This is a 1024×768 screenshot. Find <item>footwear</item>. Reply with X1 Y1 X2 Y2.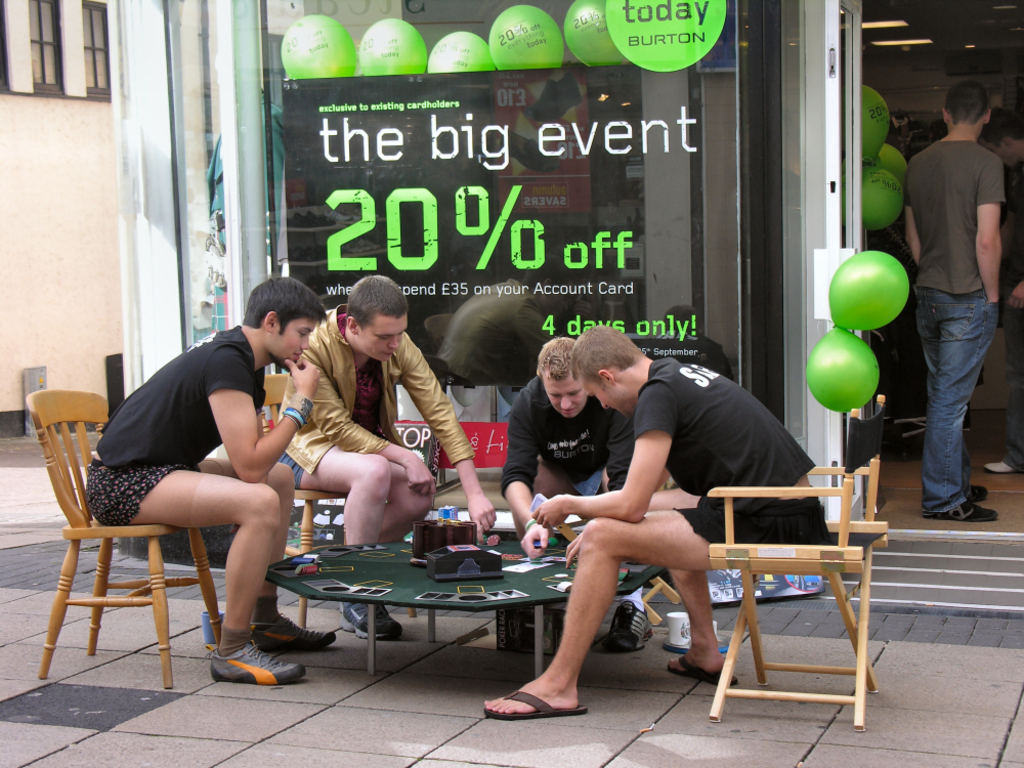
191 632 283 697.
